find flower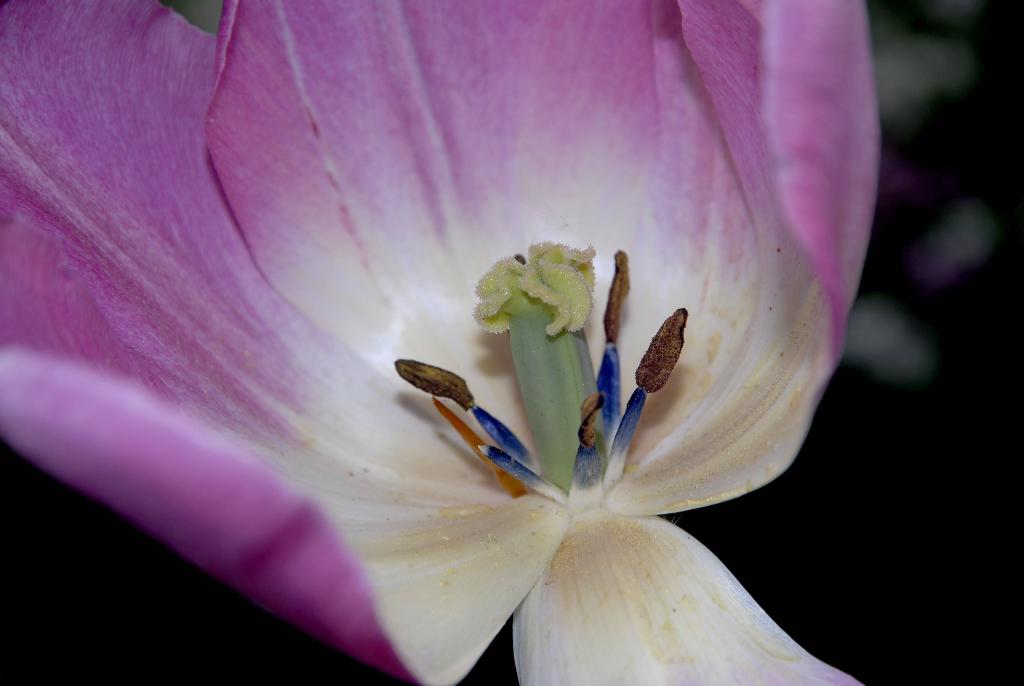
{"left": 148, "top": 58, "right": 887, "bottom": 674}
